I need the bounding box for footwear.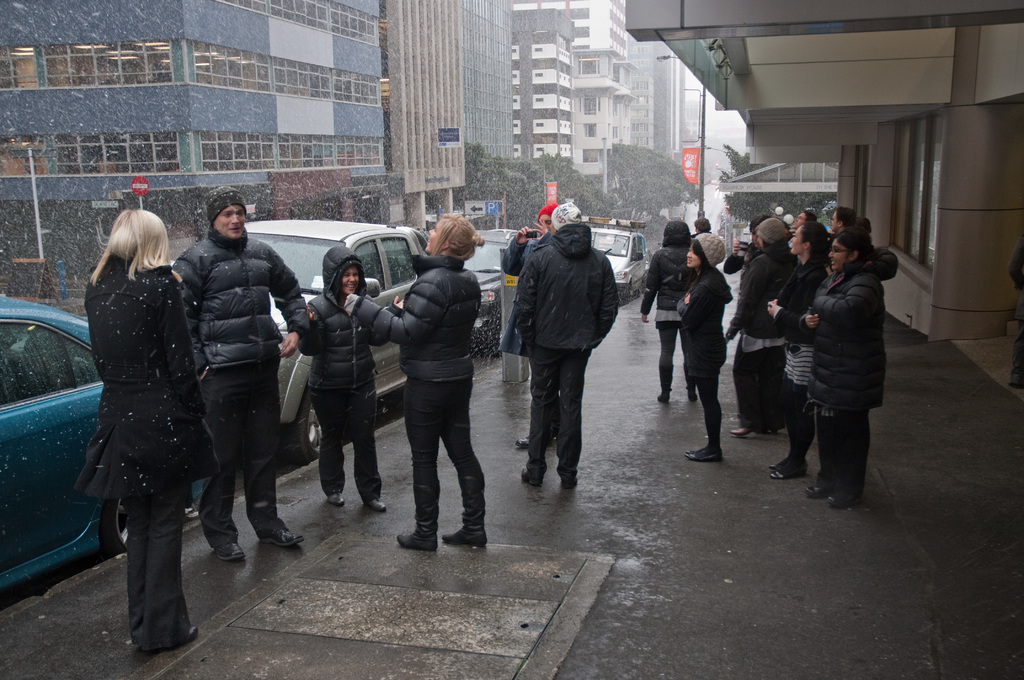
Here it is: crop(397, 534, 436, 549).
